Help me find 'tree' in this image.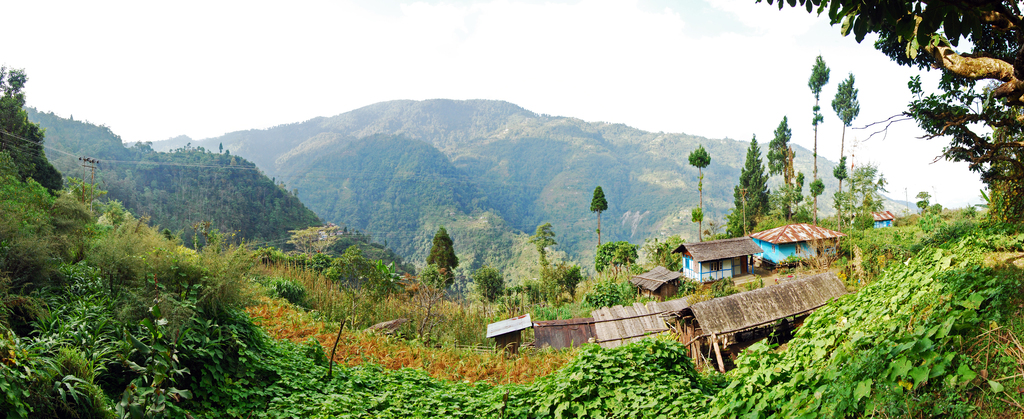
Found it: rect(806, 54, 832, 221).
